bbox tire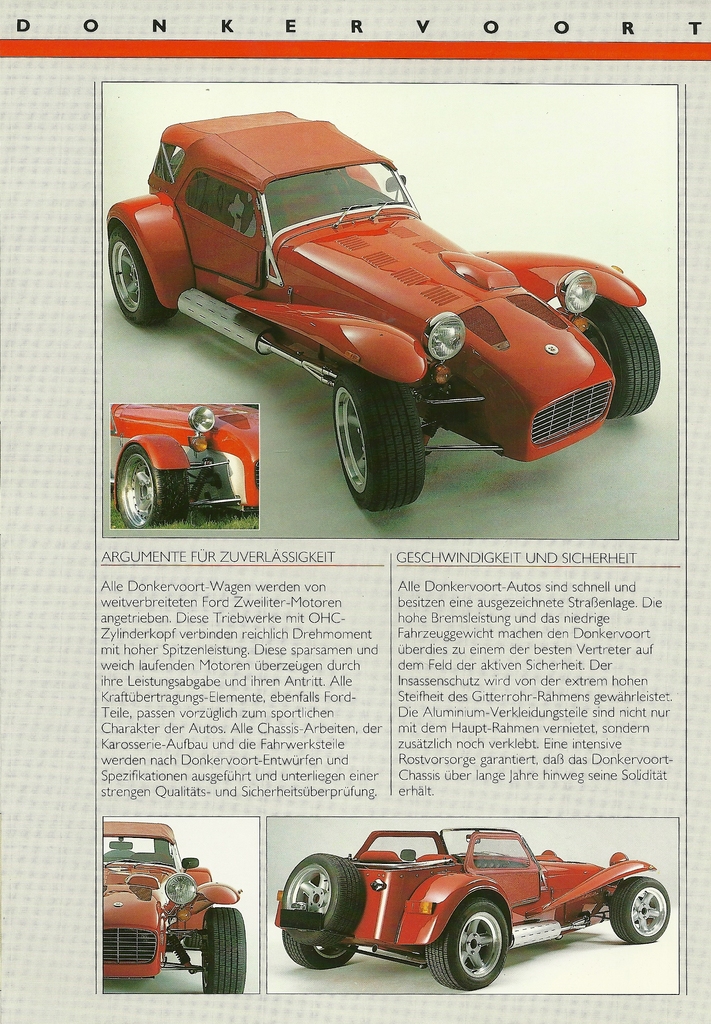
x1=203, y1=906, x2=246, y2=994
